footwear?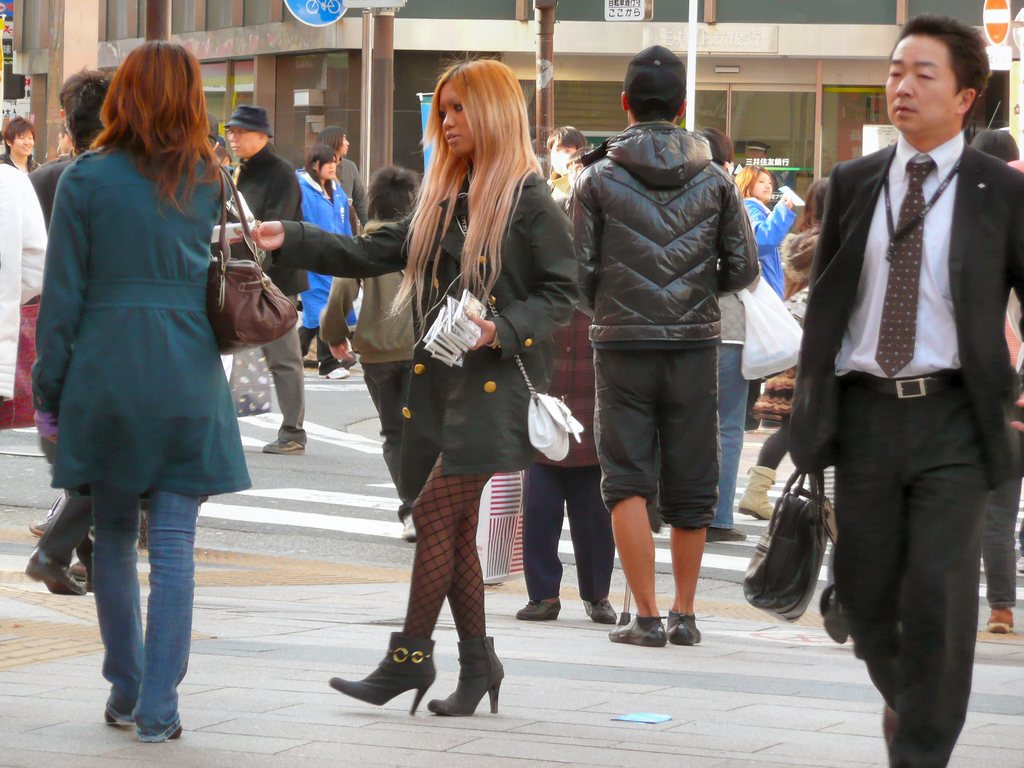
[left=334, top=639, right=440, bottom=718]
